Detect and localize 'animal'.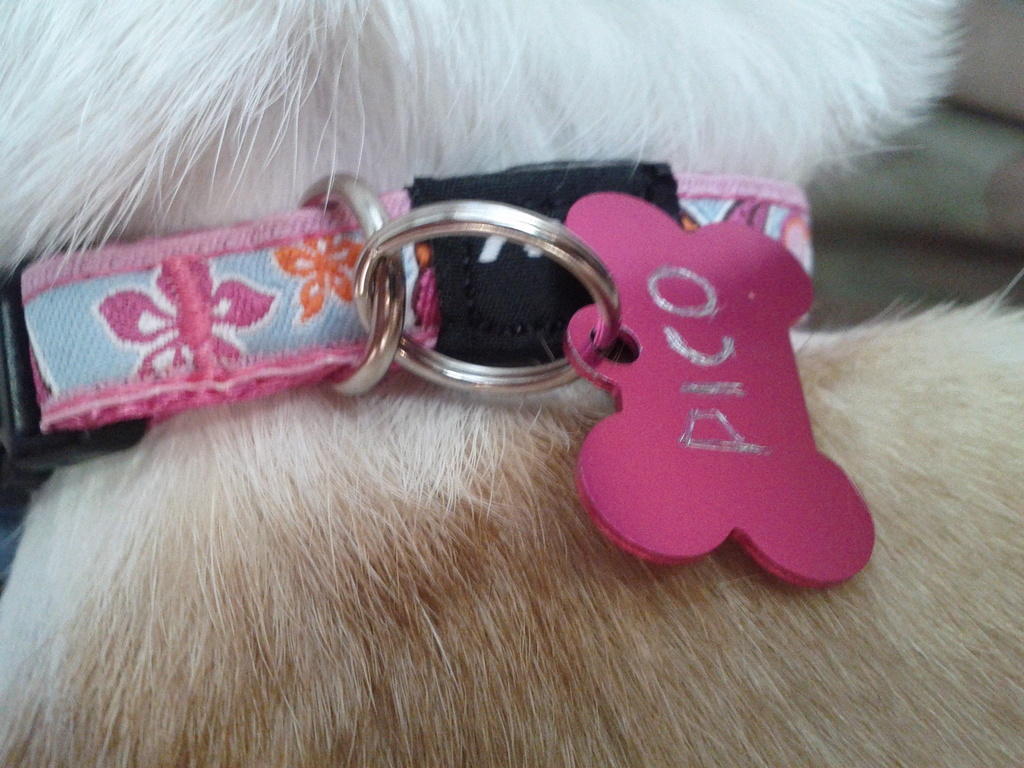
Localized at {"left": 1, "top": 3, "right": 1023, "bottom": 765}.
